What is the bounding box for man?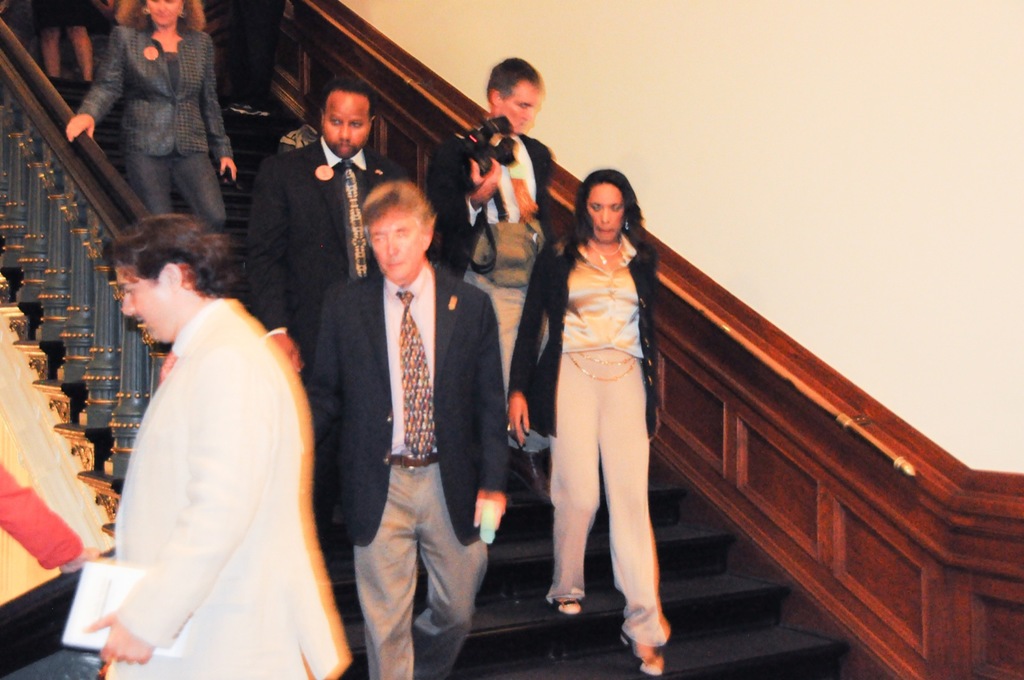
(x1=245, y1=81, x2=403, y2=370).
